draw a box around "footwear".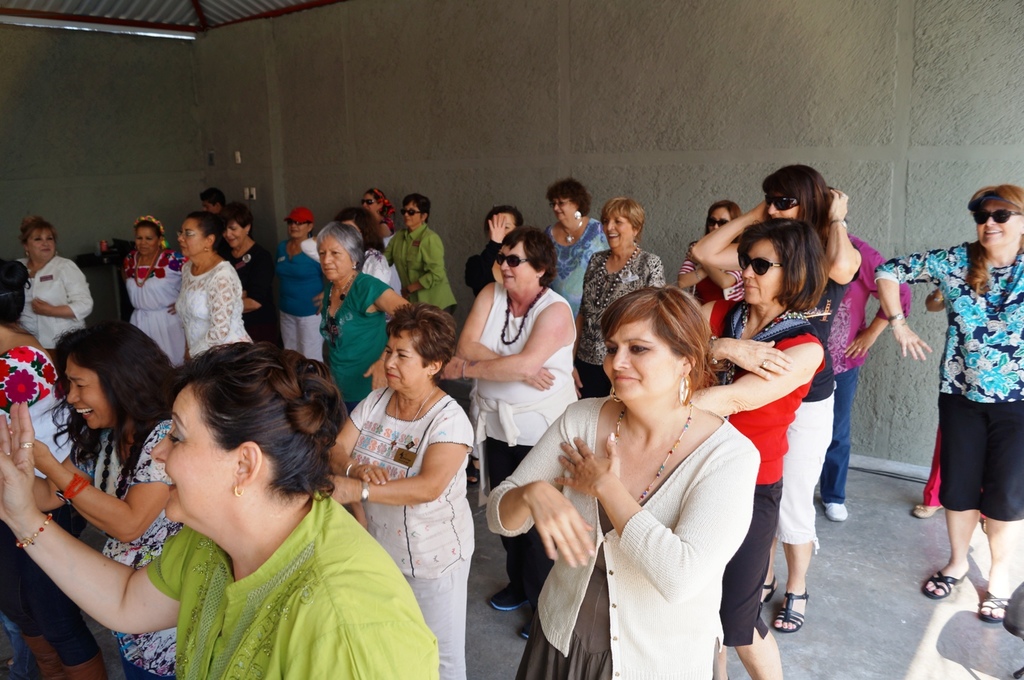
locate(774, 590, 811, 634).
